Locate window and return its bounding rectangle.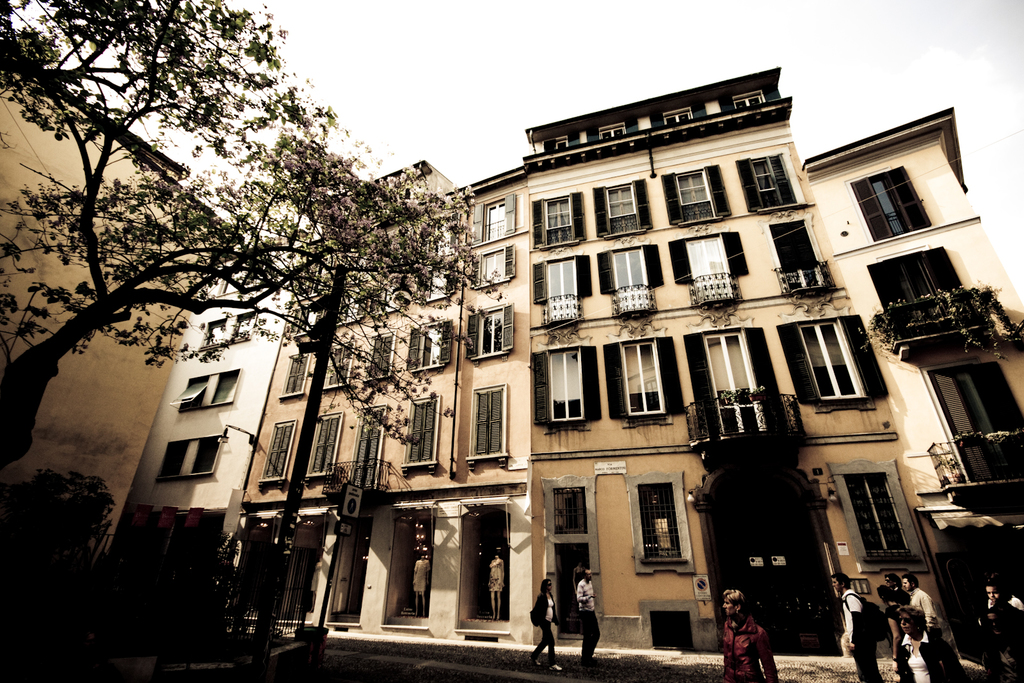
x1=737, y1=155, x2=797, y2=204.
